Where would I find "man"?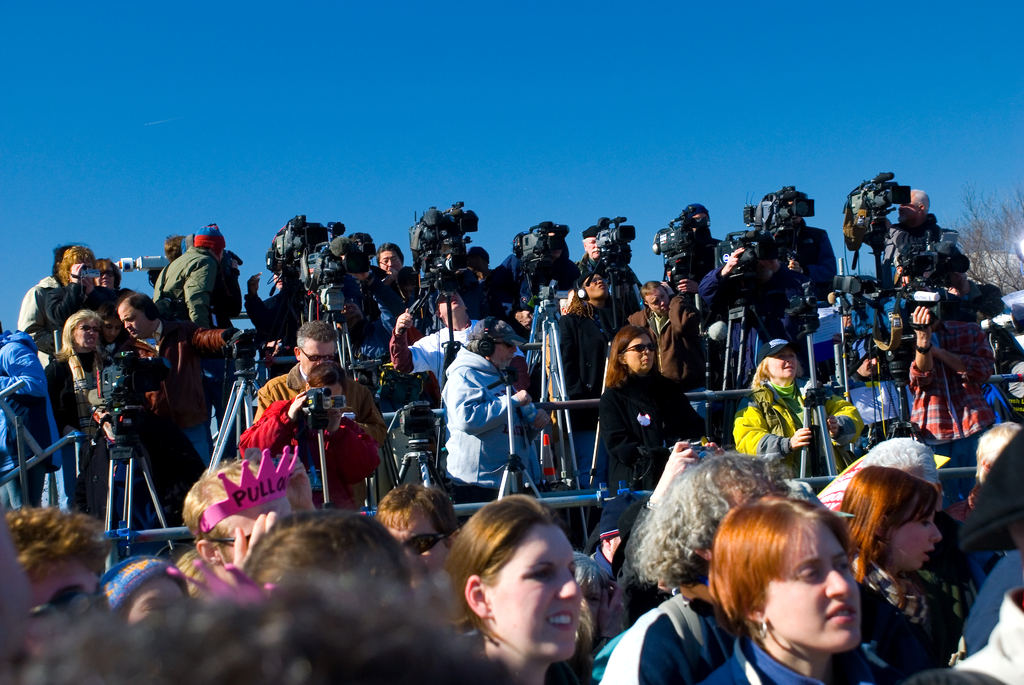
At {"left": 253, "top": 320, "right": 388, "bottom": 514}.
